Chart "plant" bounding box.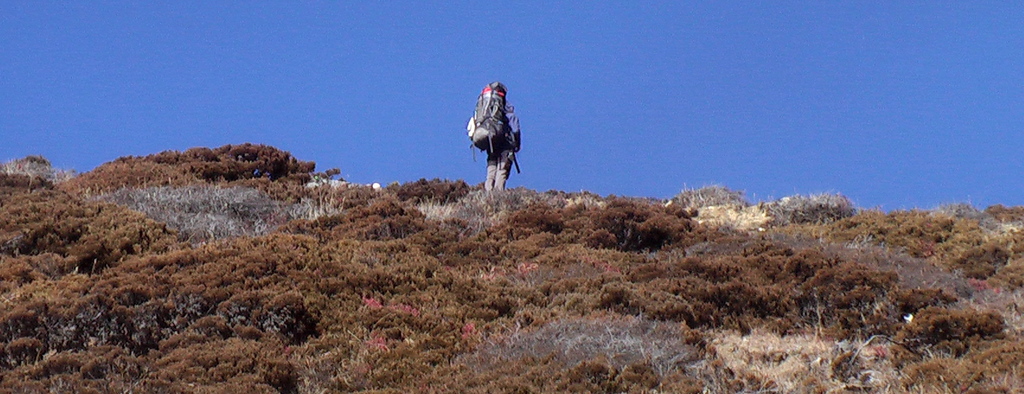
Charted: region(895, 307, 1007, 345).
